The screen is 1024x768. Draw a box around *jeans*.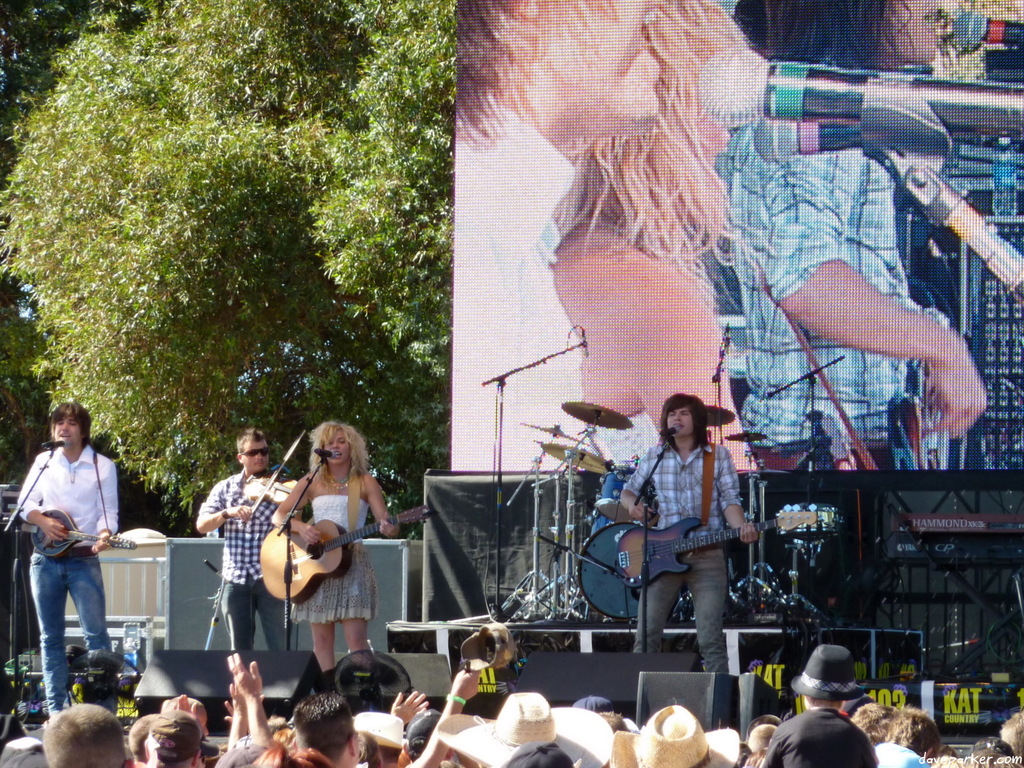
x1=219 y1=582 x2=292 y2=655.
